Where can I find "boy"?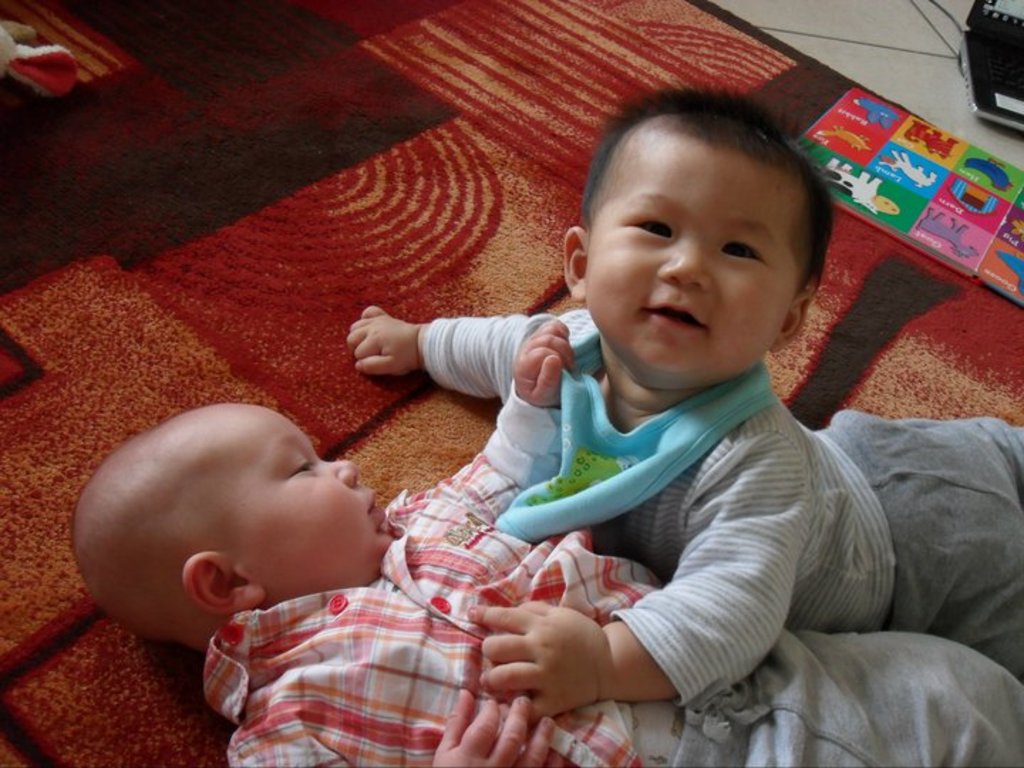
You can find it at 73 319 1023 767.
